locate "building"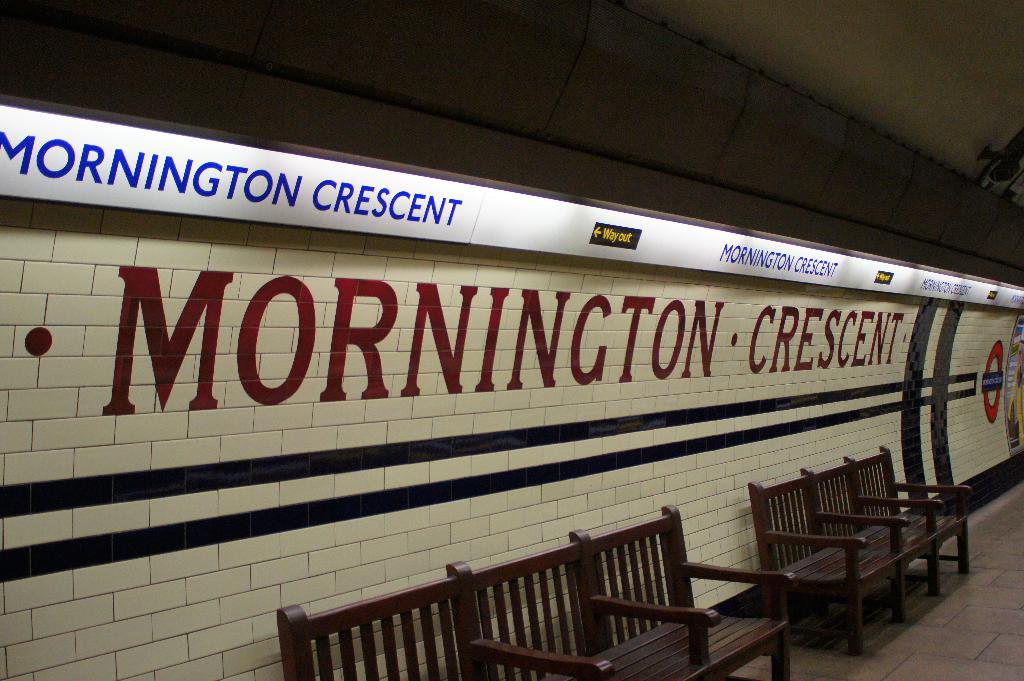
<bbox>0, 6, 1023, 680</bbox>
